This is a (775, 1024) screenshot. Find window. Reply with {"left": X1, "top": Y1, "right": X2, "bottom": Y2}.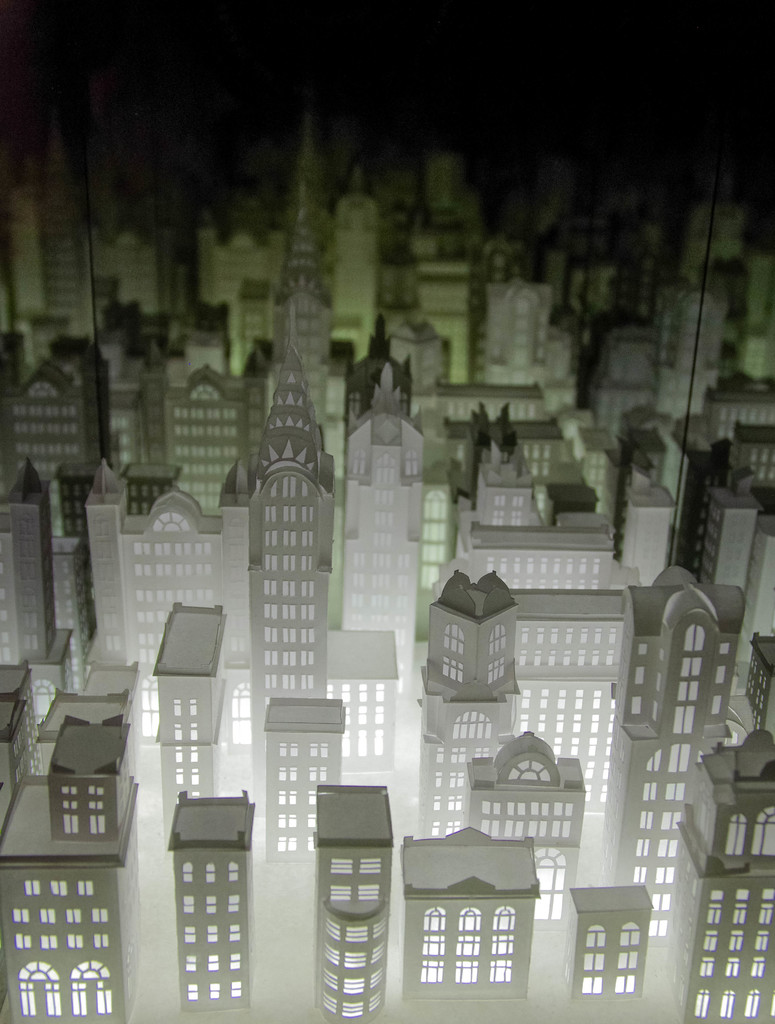
{"left": 190, "top": 721, "right": 198, "bottom": 740}.
